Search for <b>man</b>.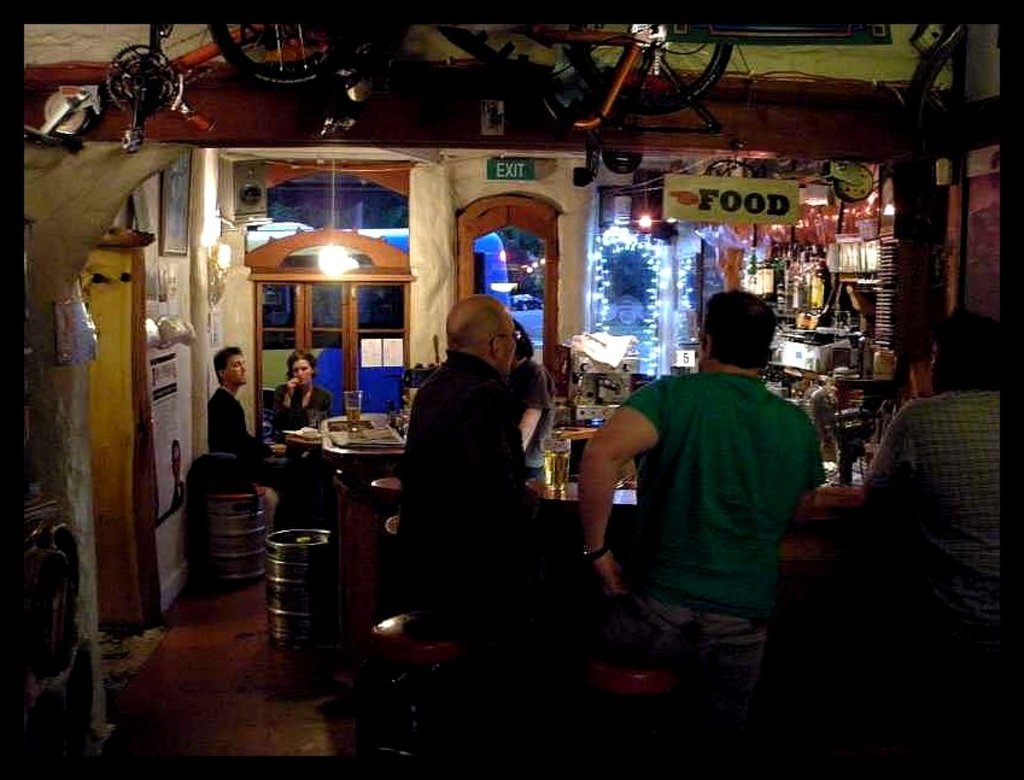
Found at <box>212,341,309,482</box>.
